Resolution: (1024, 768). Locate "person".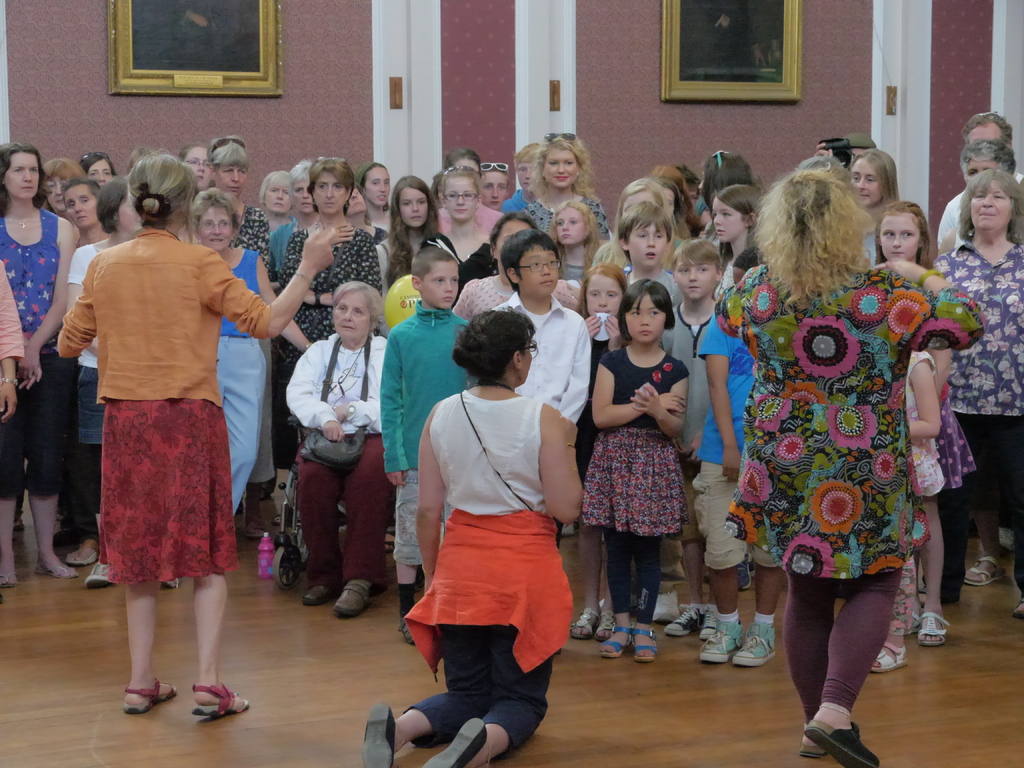
[left=876, top=203, right=952, bottom=643].
